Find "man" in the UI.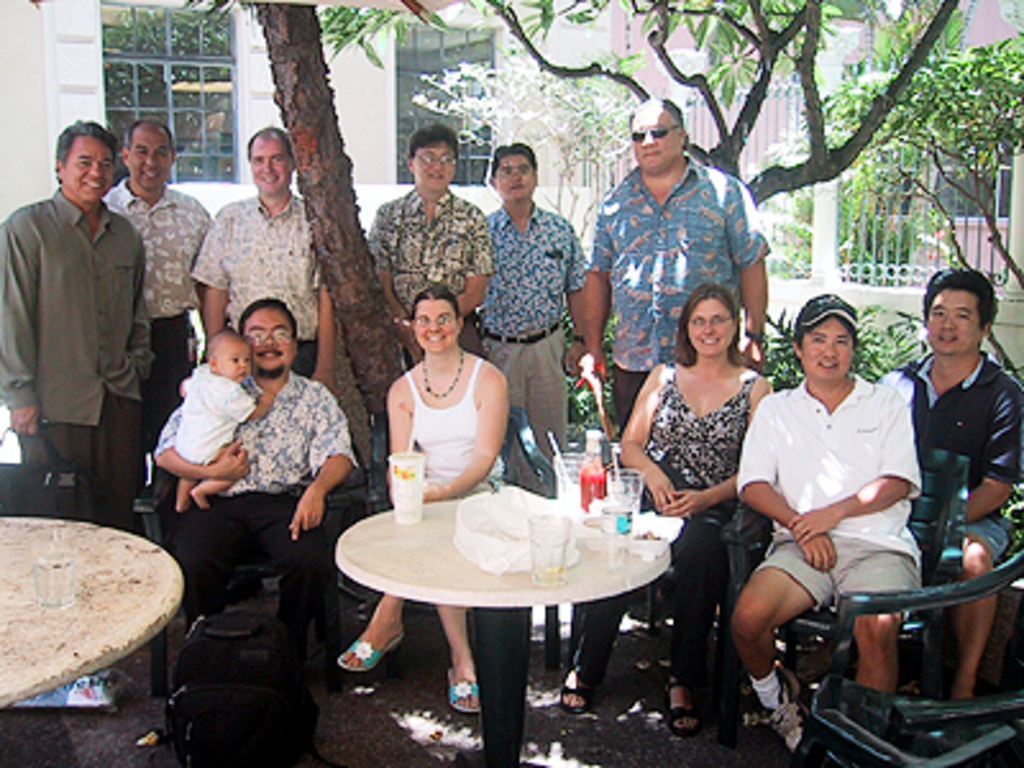
UI element at (0,120,159,525).
